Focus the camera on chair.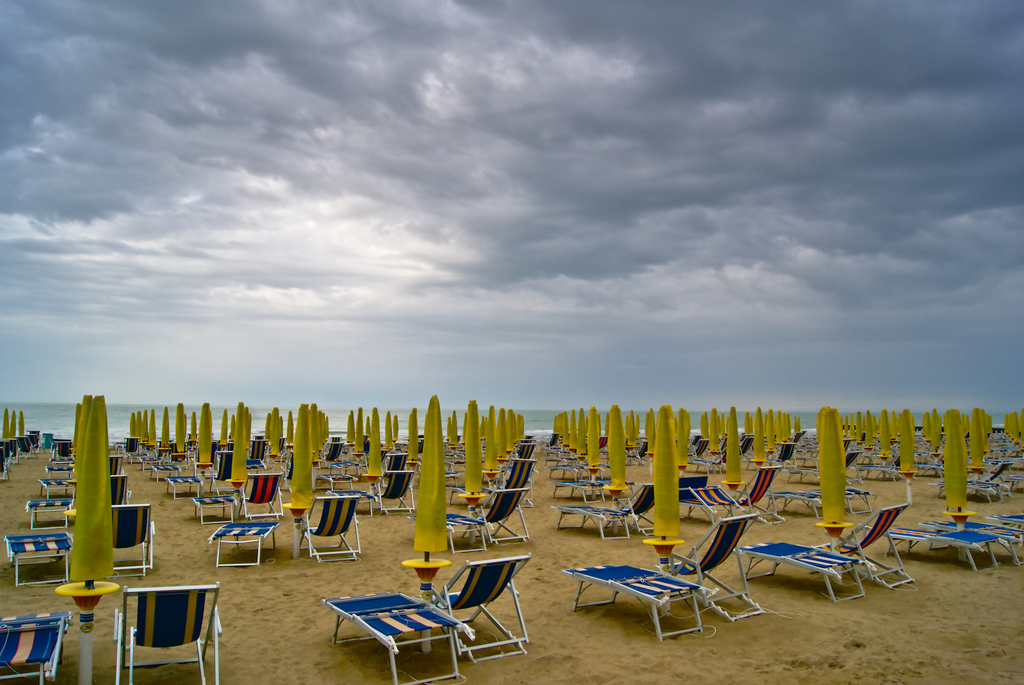
Focus region: box(543, 432, 558, 451).
